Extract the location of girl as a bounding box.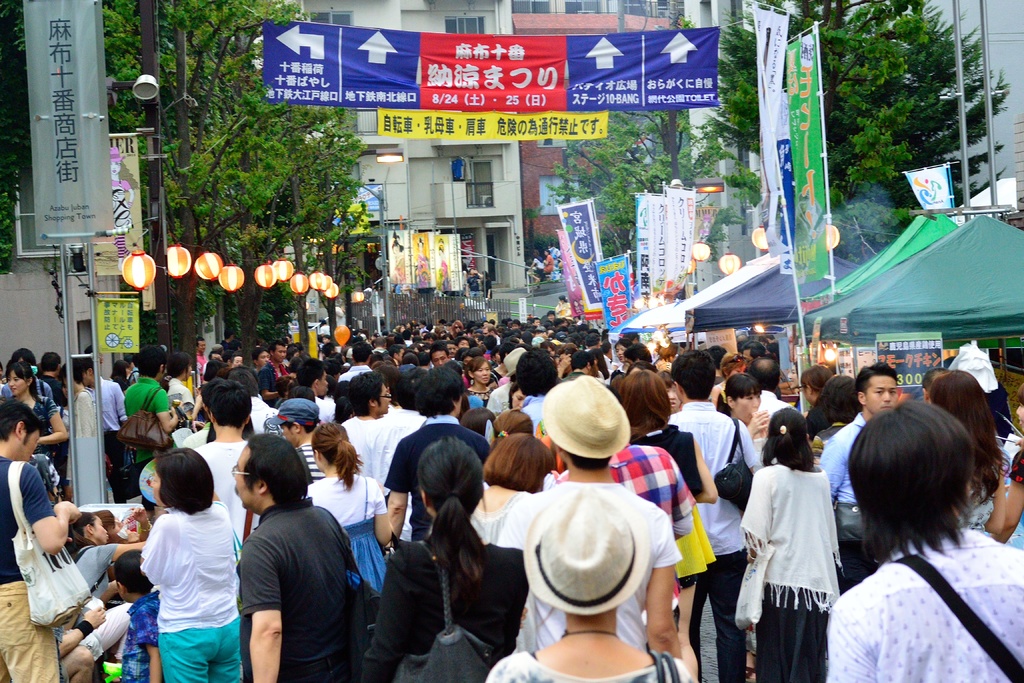
bbox(467, 381, 558, 548).
